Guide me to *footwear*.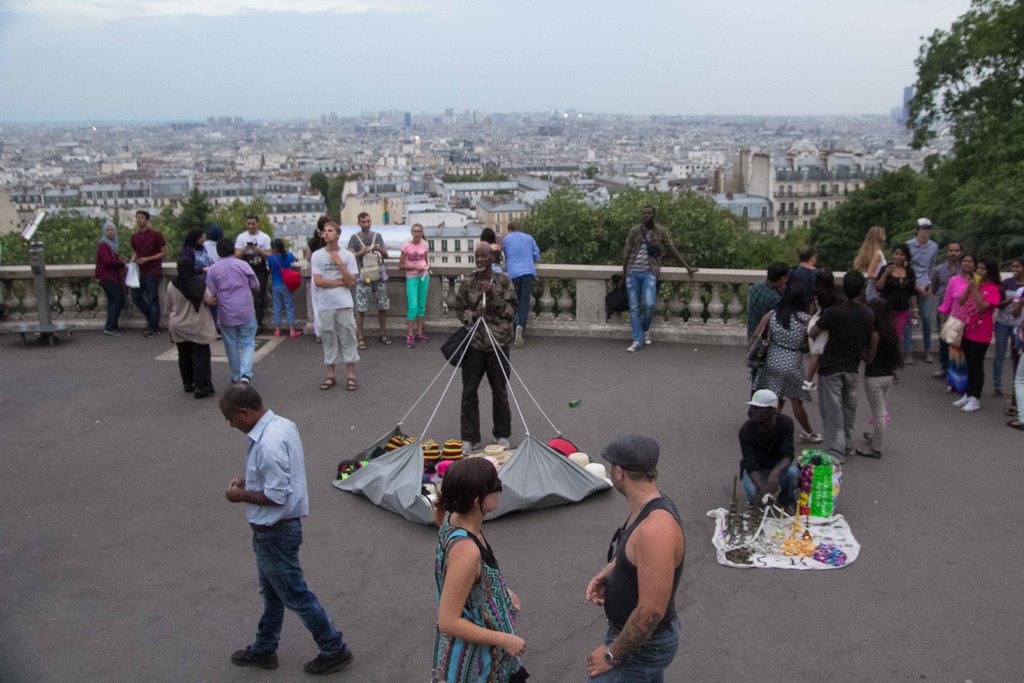
Guidance: [left=801, top=428, right=827, bottom=443].
